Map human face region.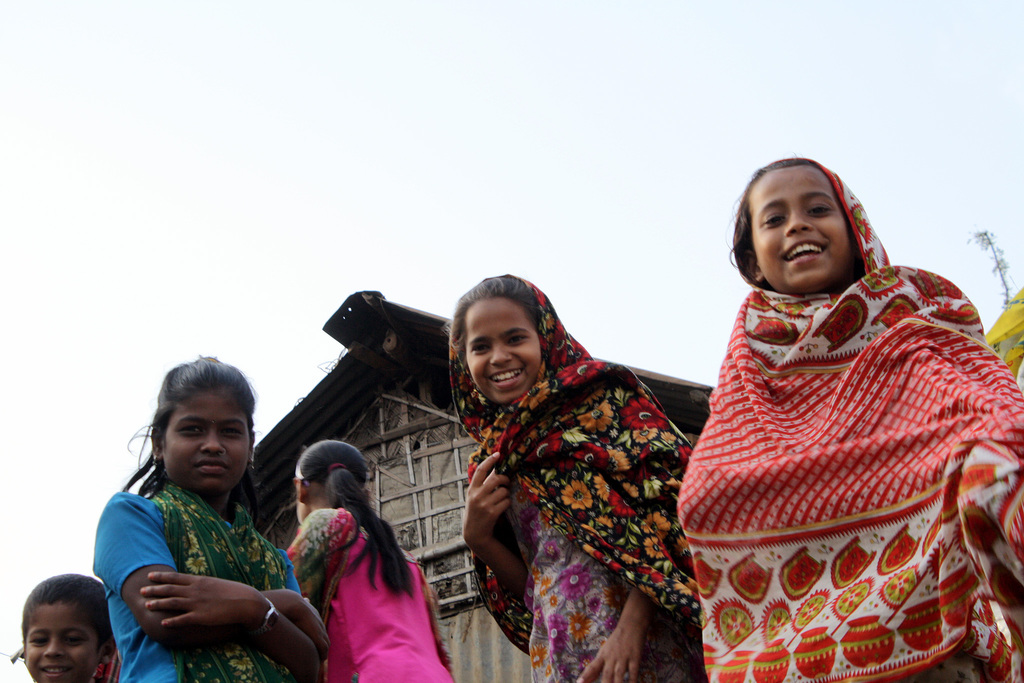
Mapped to (left=751, top=169, right=853, bottom=292).
